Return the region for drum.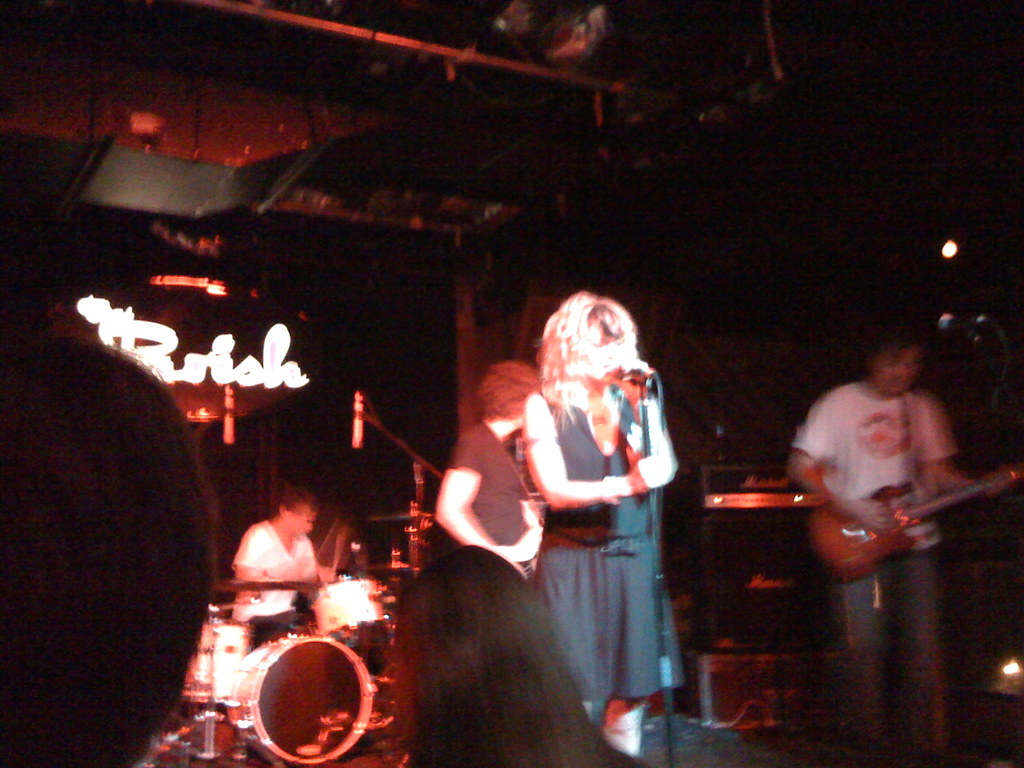
region(227, 632, 374, 762).
